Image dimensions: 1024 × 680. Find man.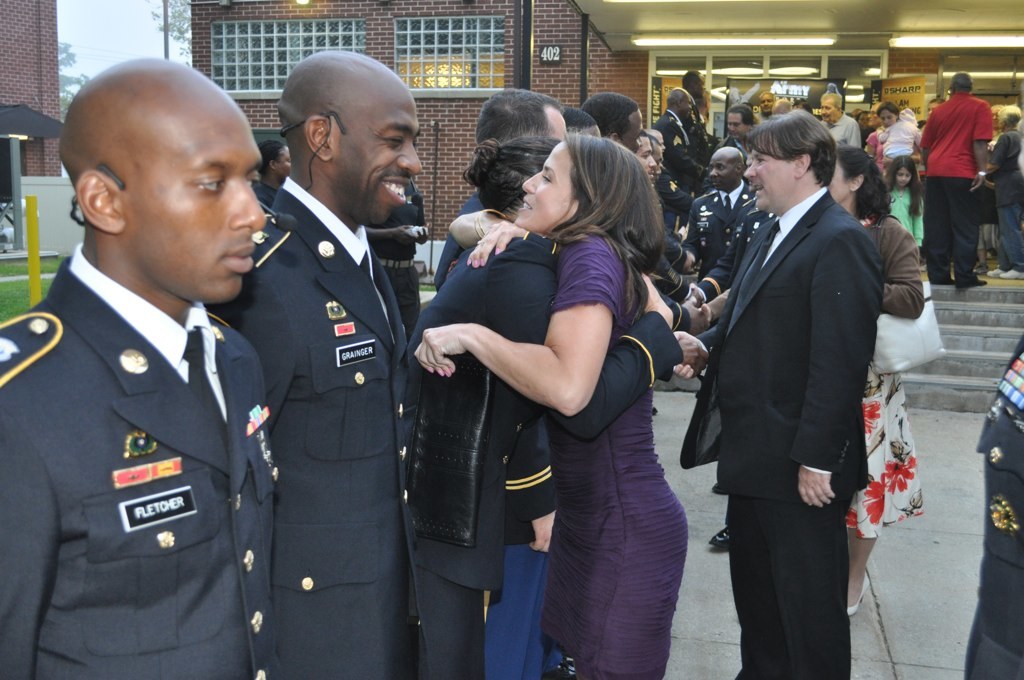
Rect(647, 127, 701, 198).
